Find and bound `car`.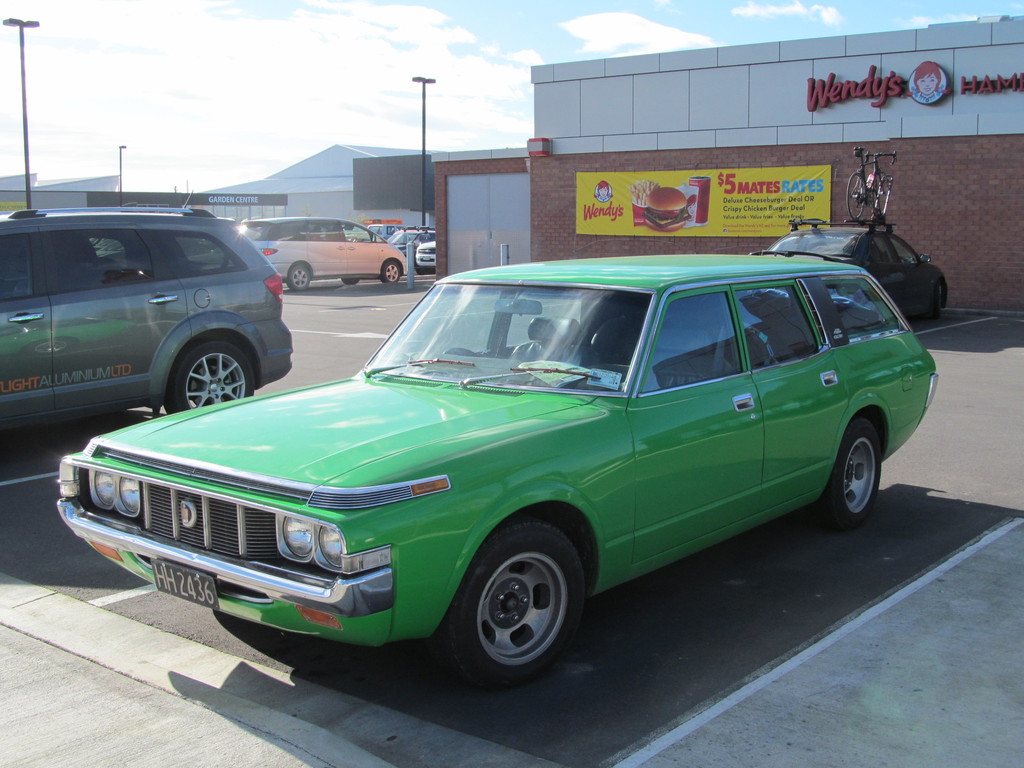
Bound: <region>0, 205, 289, 419</region>.
